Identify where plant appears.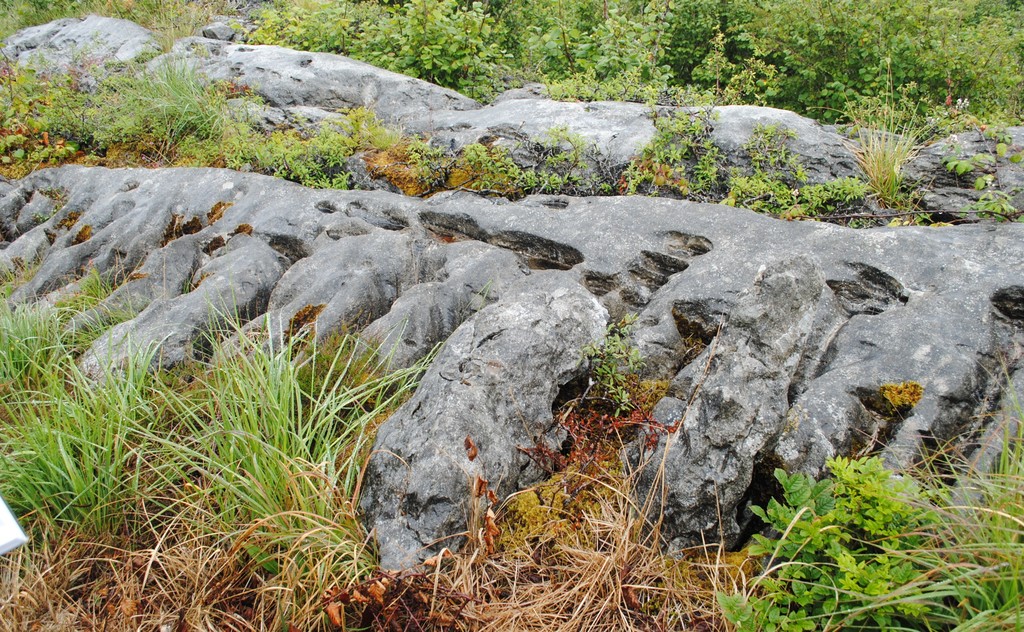
Appears at l=230, t=0, r=520, b=104.
